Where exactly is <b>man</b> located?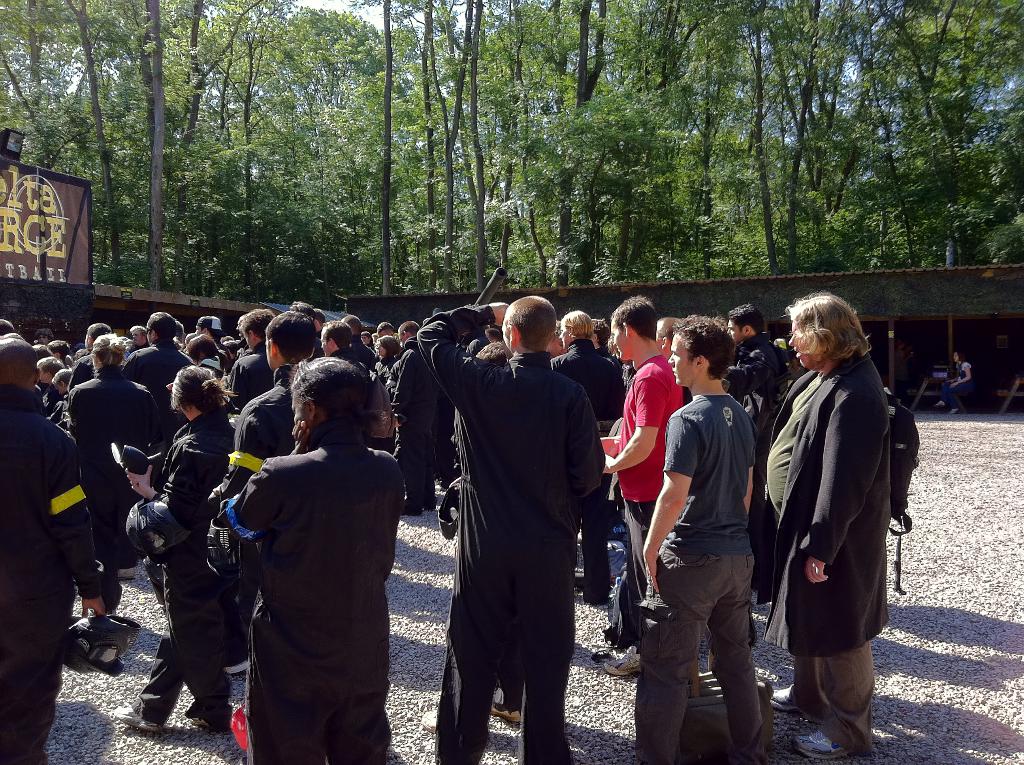
Its bounding box is [127,326,150,356].
